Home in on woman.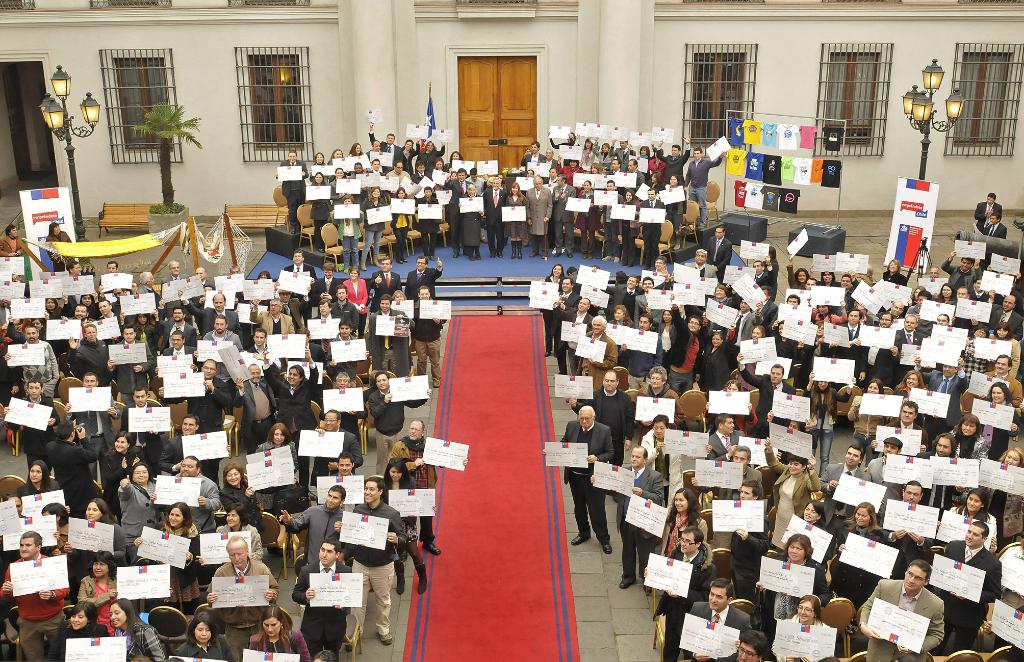
Homed in at {"x1": 174, "y1": 609, "x2": 244, "y2": 661}.
